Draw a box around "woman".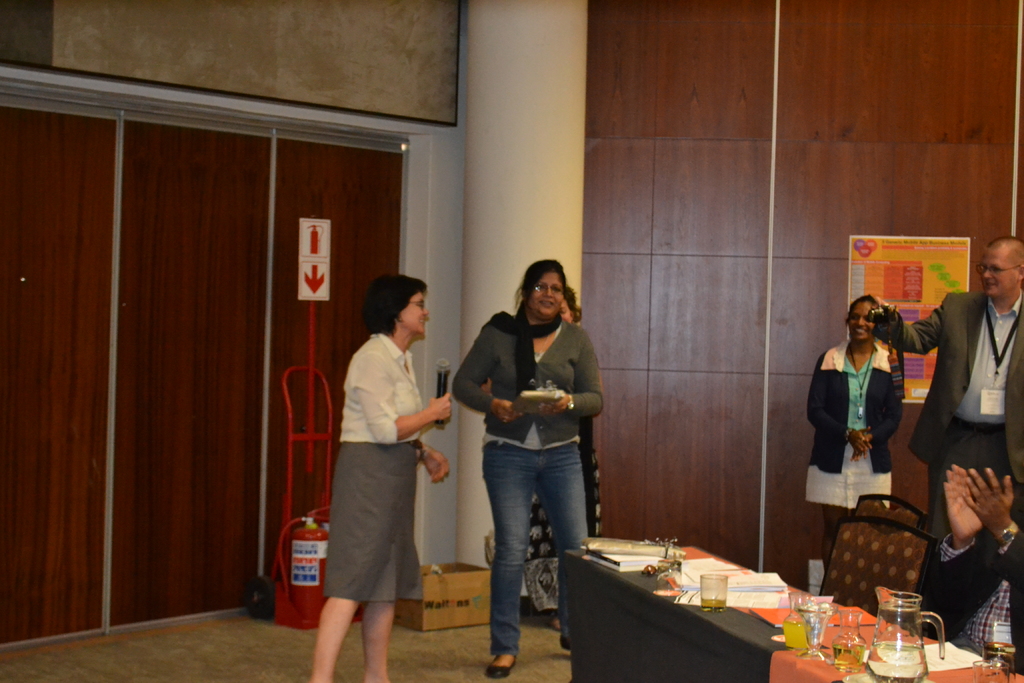
box=[454, 257, 601, 681].
